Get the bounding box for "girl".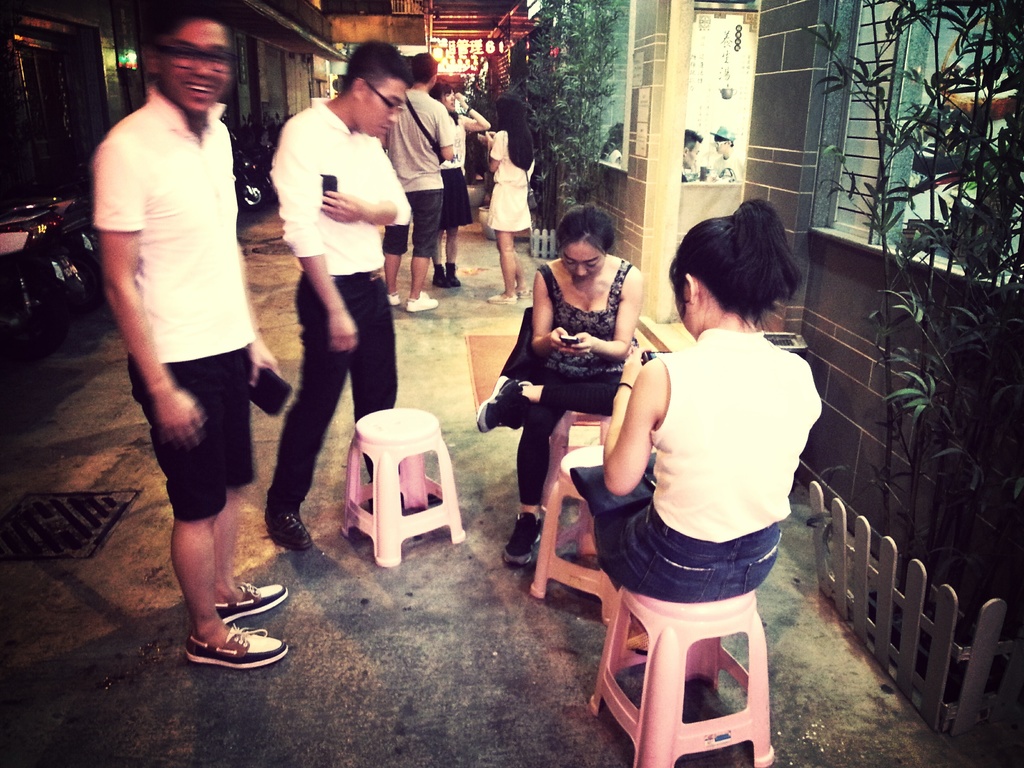
left=423, top=76, right=493, bottom=283.
